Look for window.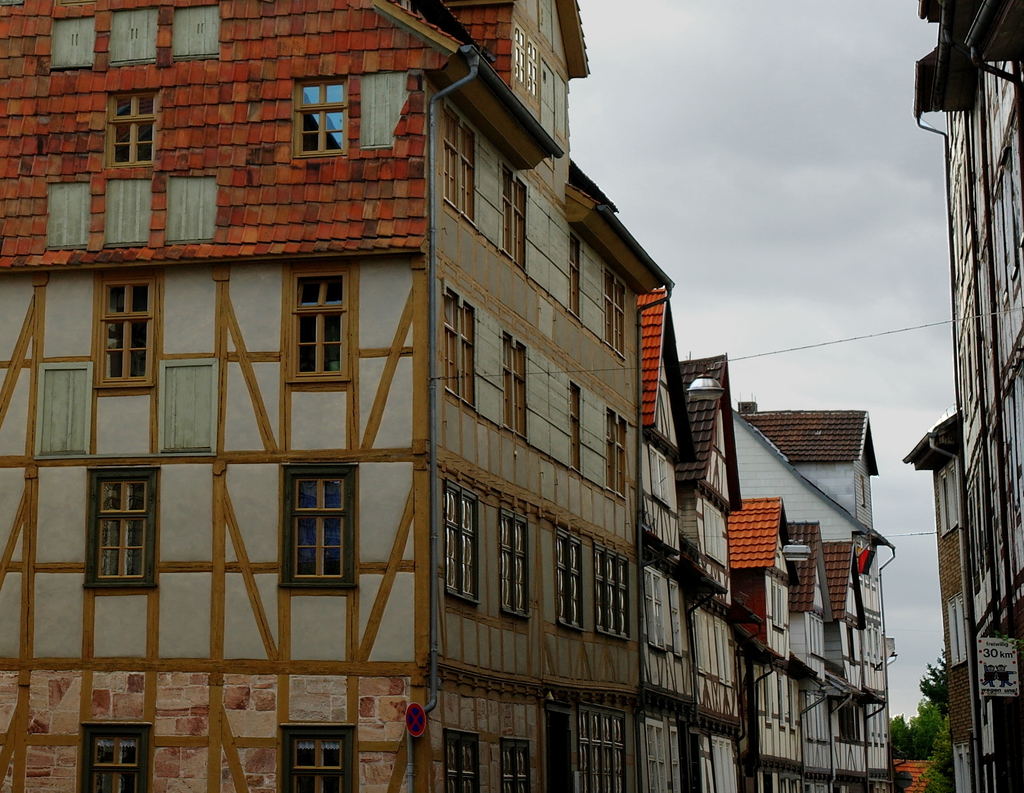
Found: <bbox>31, 363, 94, 454</bbox>.
